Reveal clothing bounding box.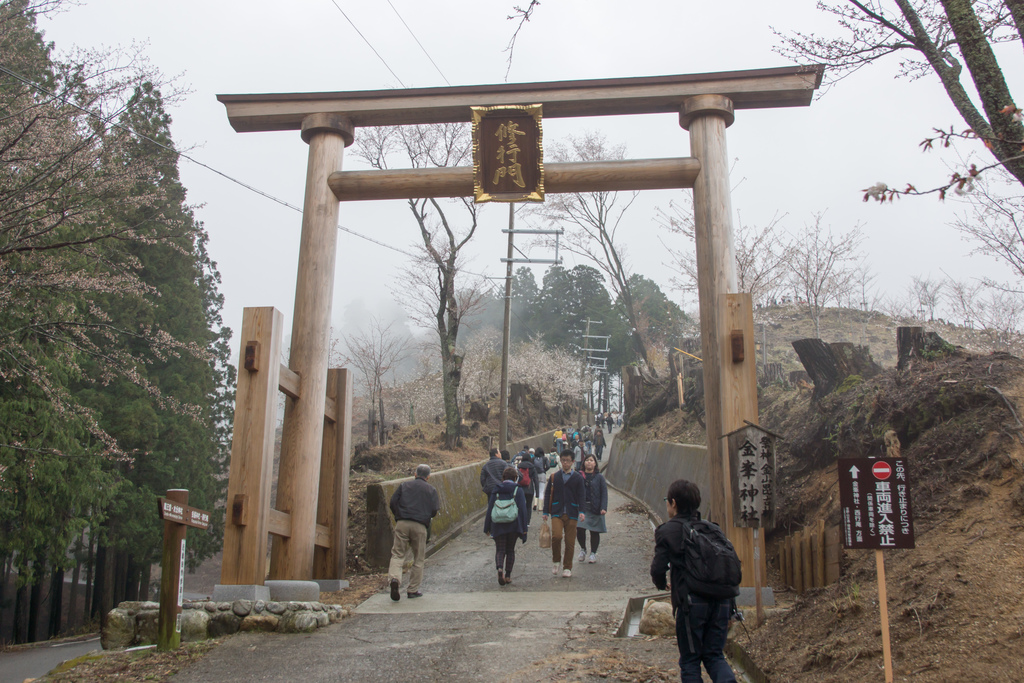
Revealed: (575, 470, 605, 555).
